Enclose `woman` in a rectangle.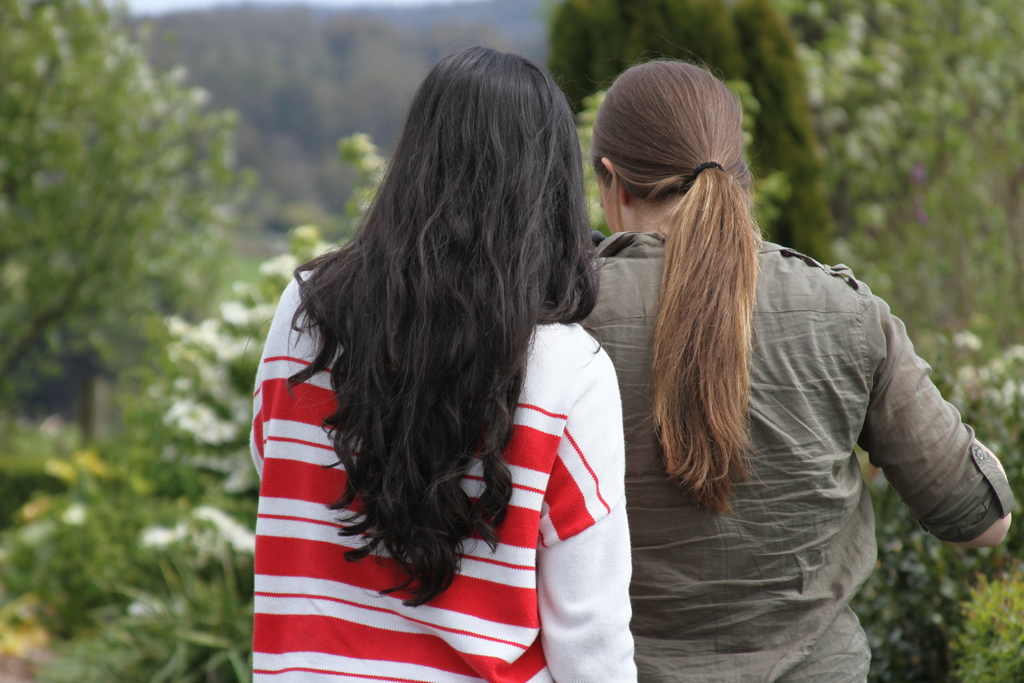
[564,60,1015,682].
